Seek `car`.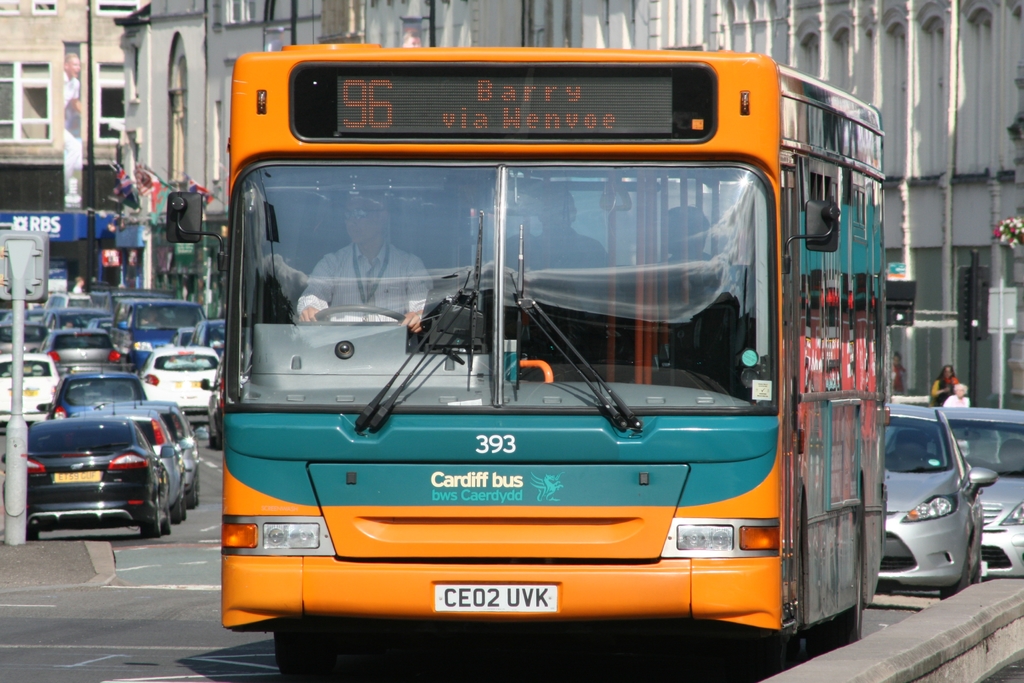
region(937, 409, 1023, 579).
